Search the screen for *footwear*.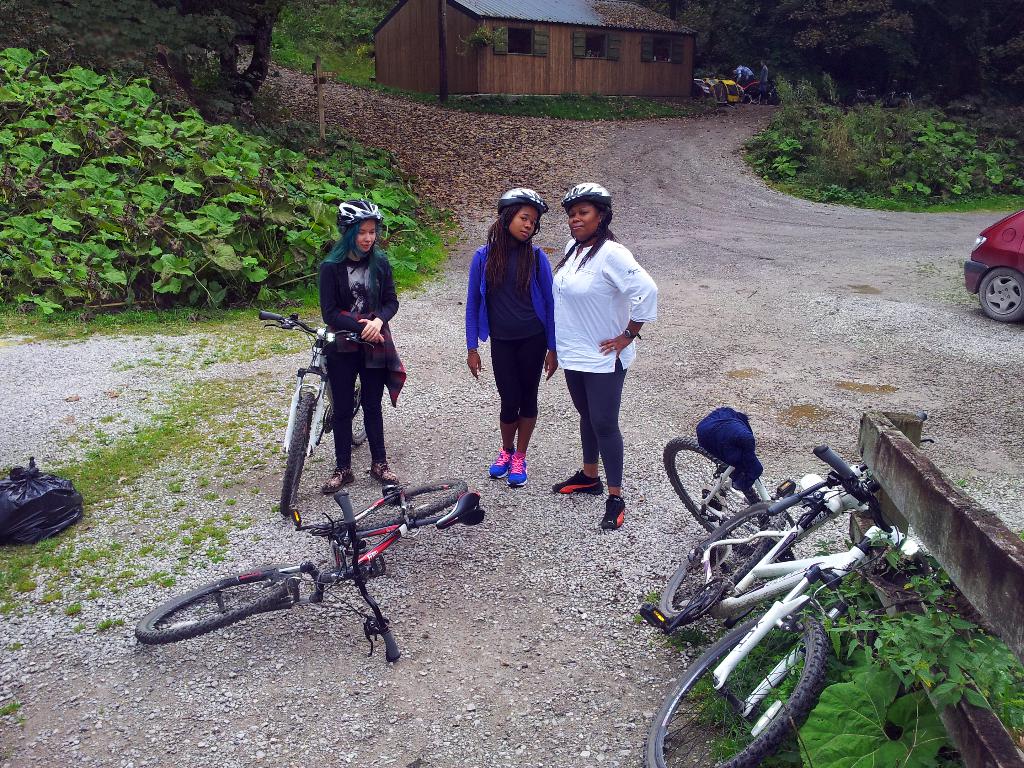
Found at <region>491, 455, 509, 477</region>.
